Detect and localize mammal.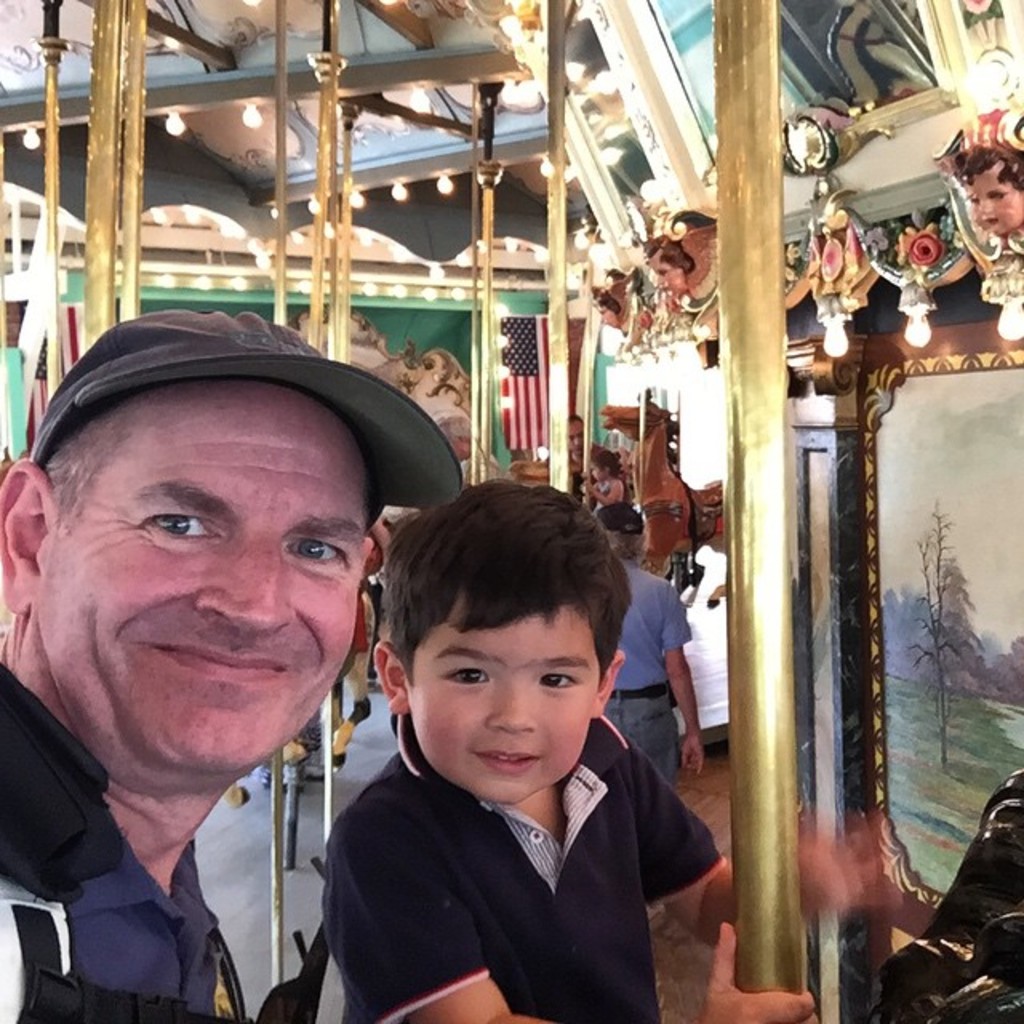
Localized at select_region(597, 291, 624, 331).
